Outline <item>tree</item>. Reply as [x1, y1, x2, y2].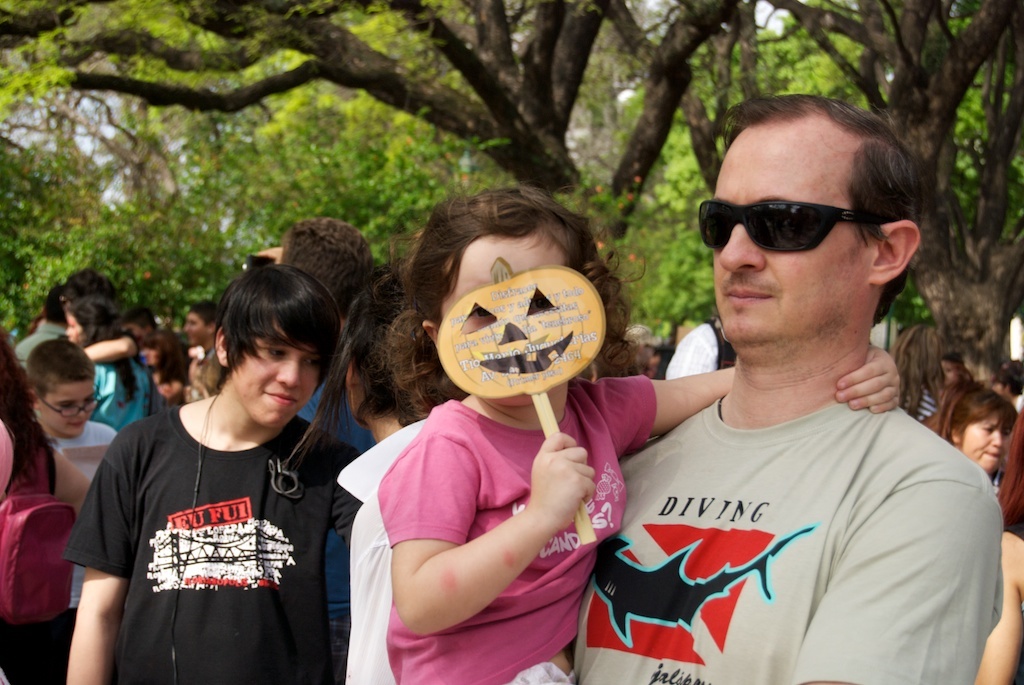
[7, 86, 245, 345].
